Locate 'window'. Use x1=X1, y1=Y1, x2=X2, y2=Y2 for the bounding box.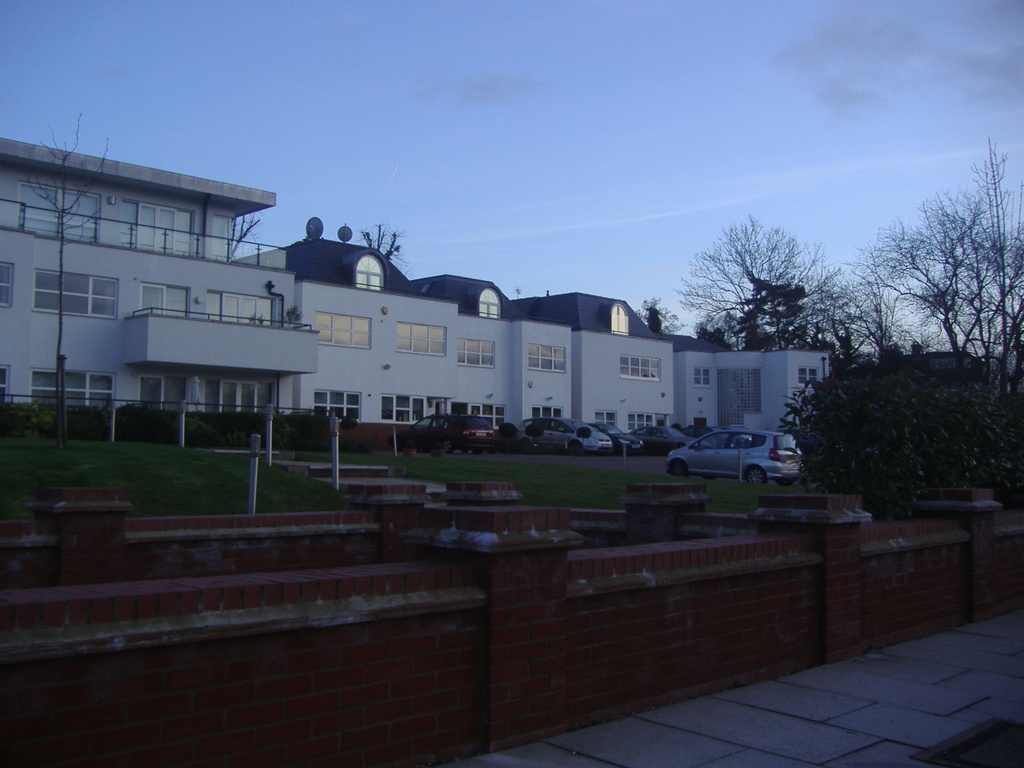
x1=0, y1=259, x2=13, y2=306.
